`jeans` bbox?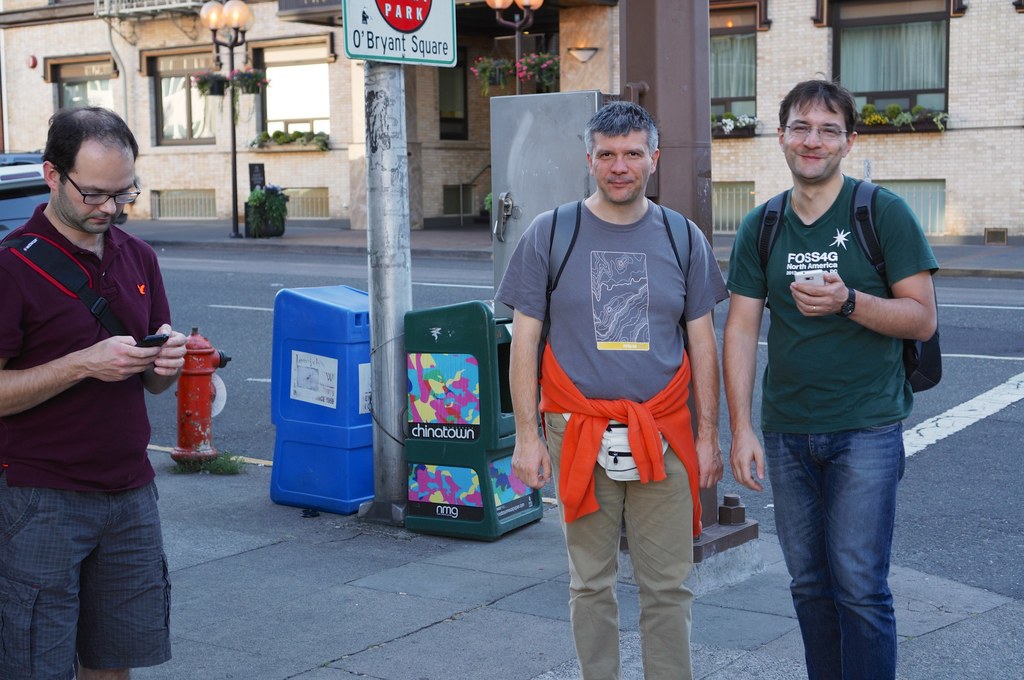
pyautogui.locateOnScreen(771, 404, 915, 679)
